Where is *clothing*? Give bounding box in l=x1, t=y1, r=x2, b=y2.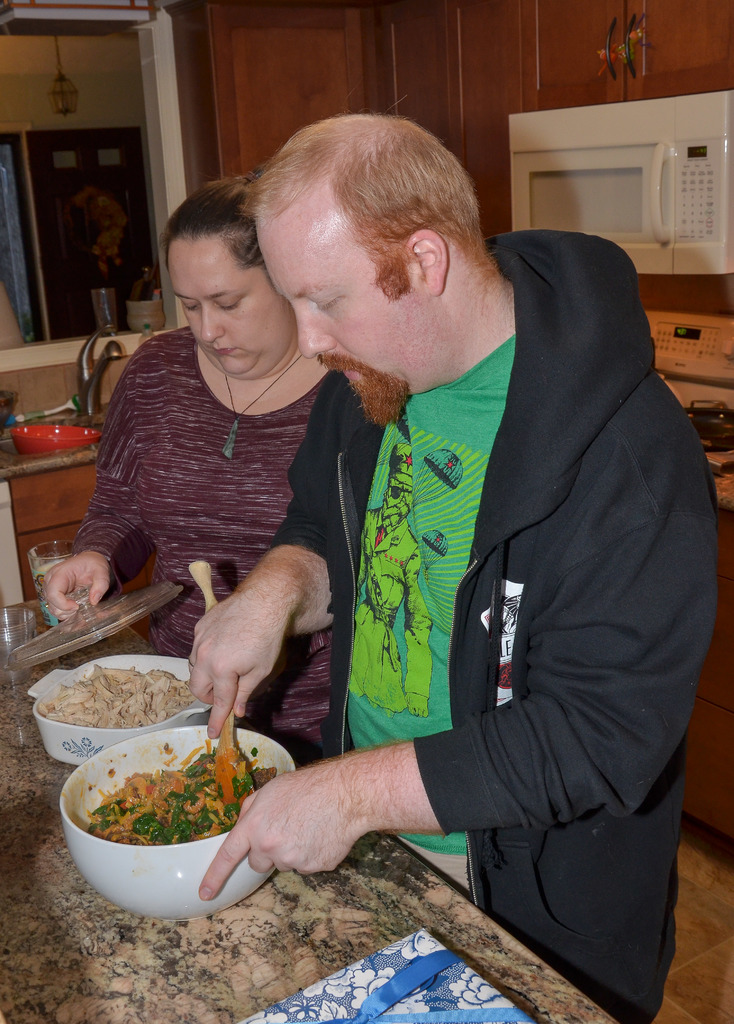
l=71, t=325, r=330, b=768.
